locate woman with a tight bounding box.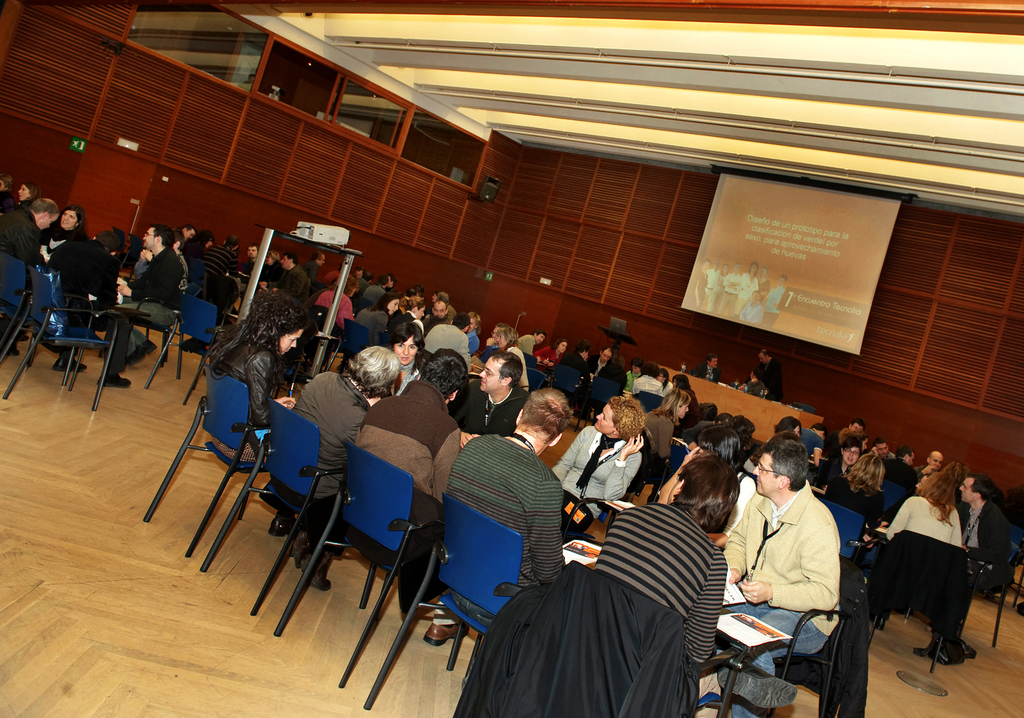
box=[260, 251, 293, 287].
